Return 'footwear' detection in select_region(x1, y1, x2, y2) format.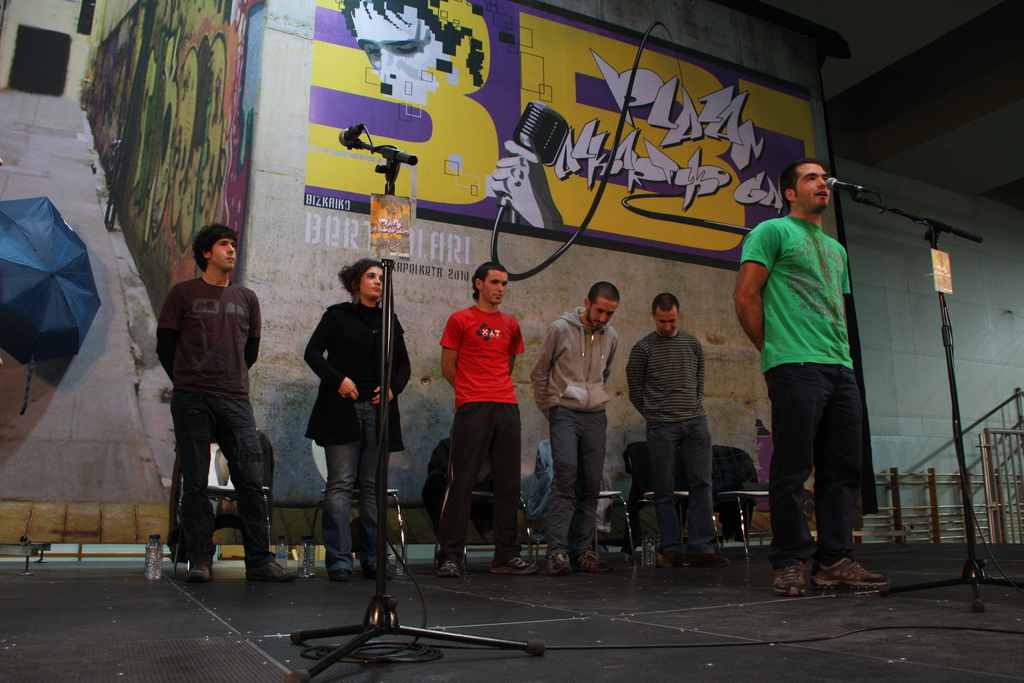
select_region(488, 554, 540, 576).
